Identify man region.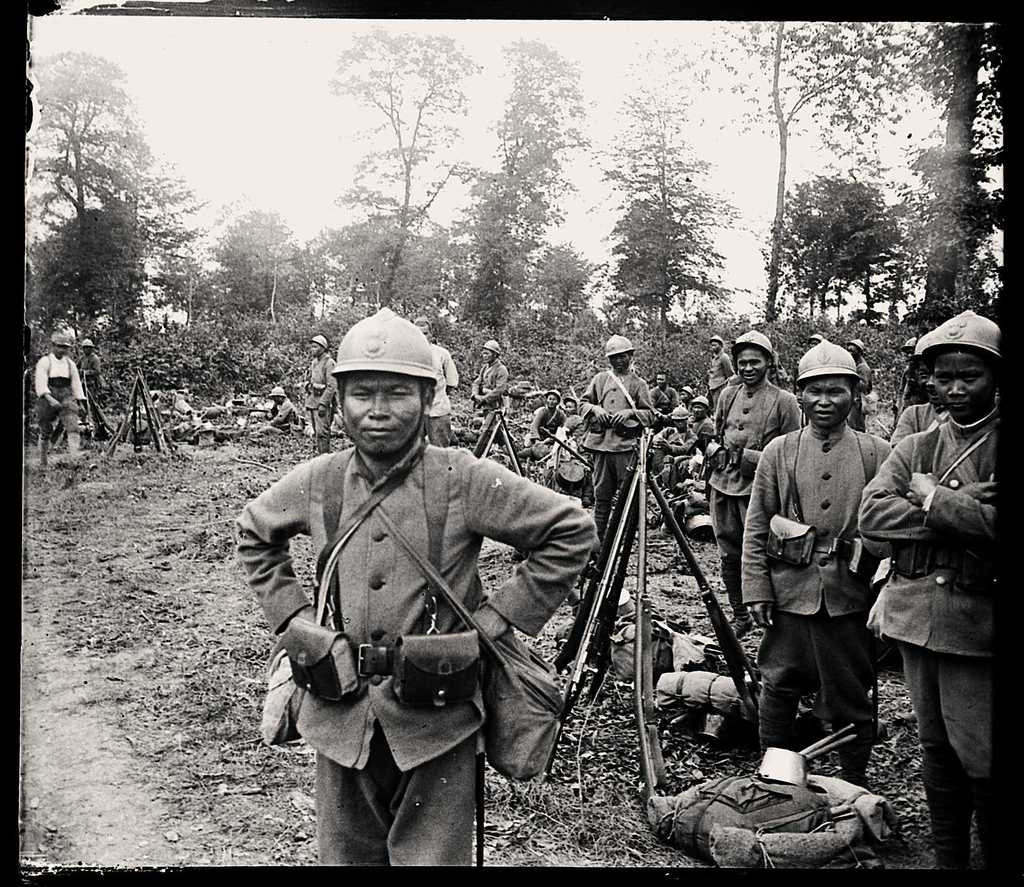
Region: pyautogui.locateOnScreen(705, 334, 732, 400).
